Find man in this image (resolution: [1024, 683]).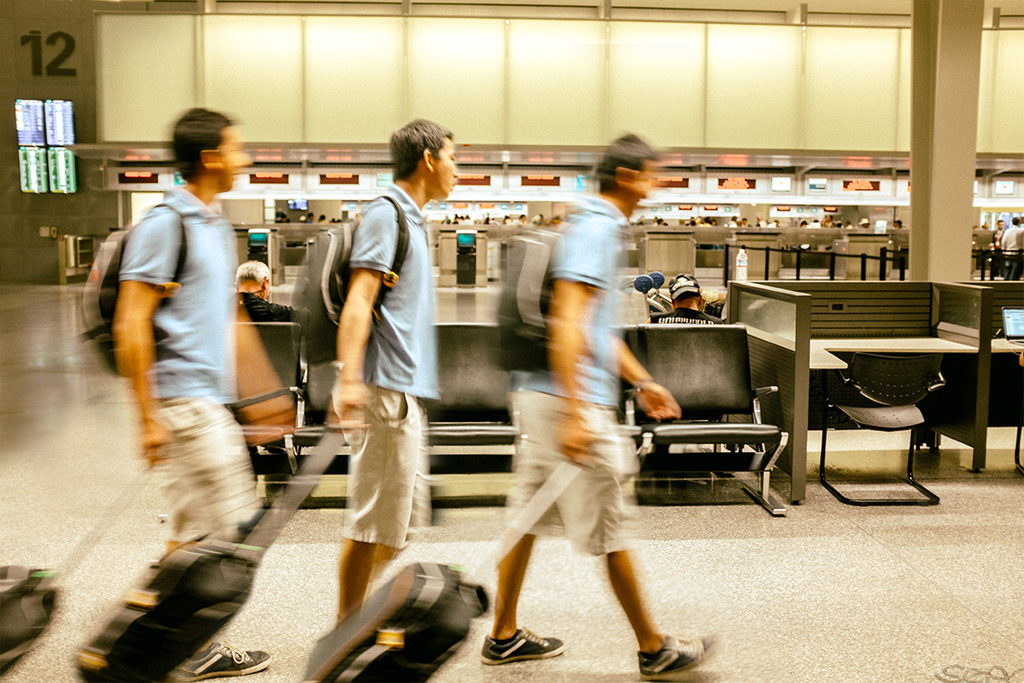
329,119,458,644.
